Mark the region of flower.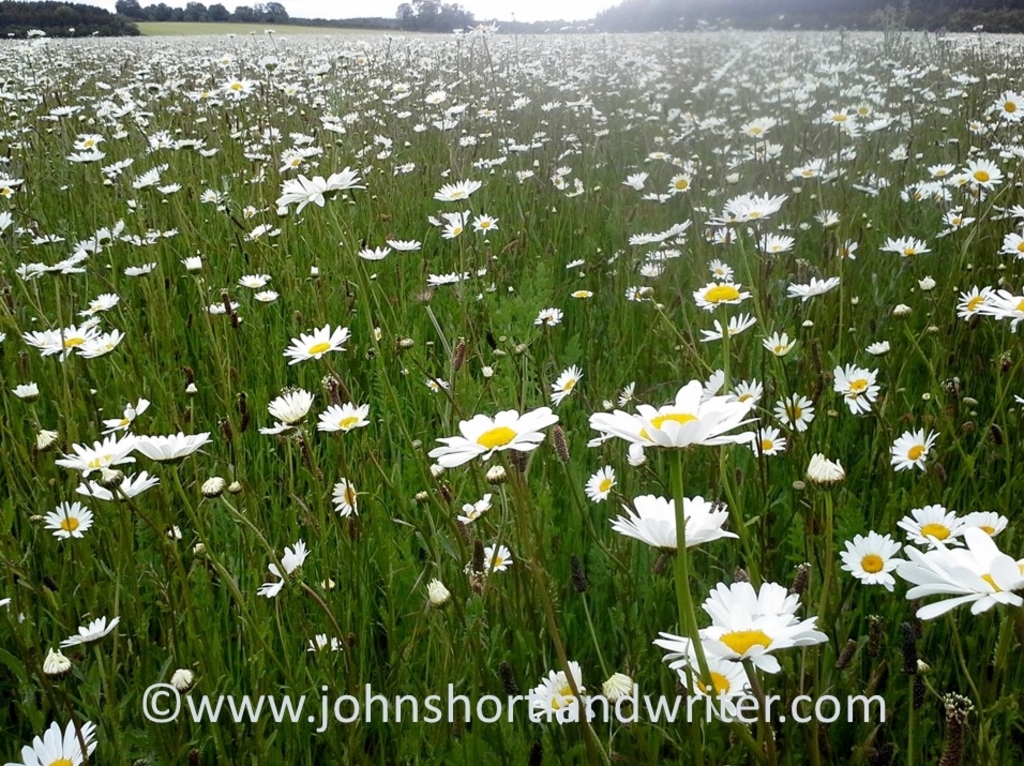
Region: (left=469, top=210, right=499, bottom=235).
